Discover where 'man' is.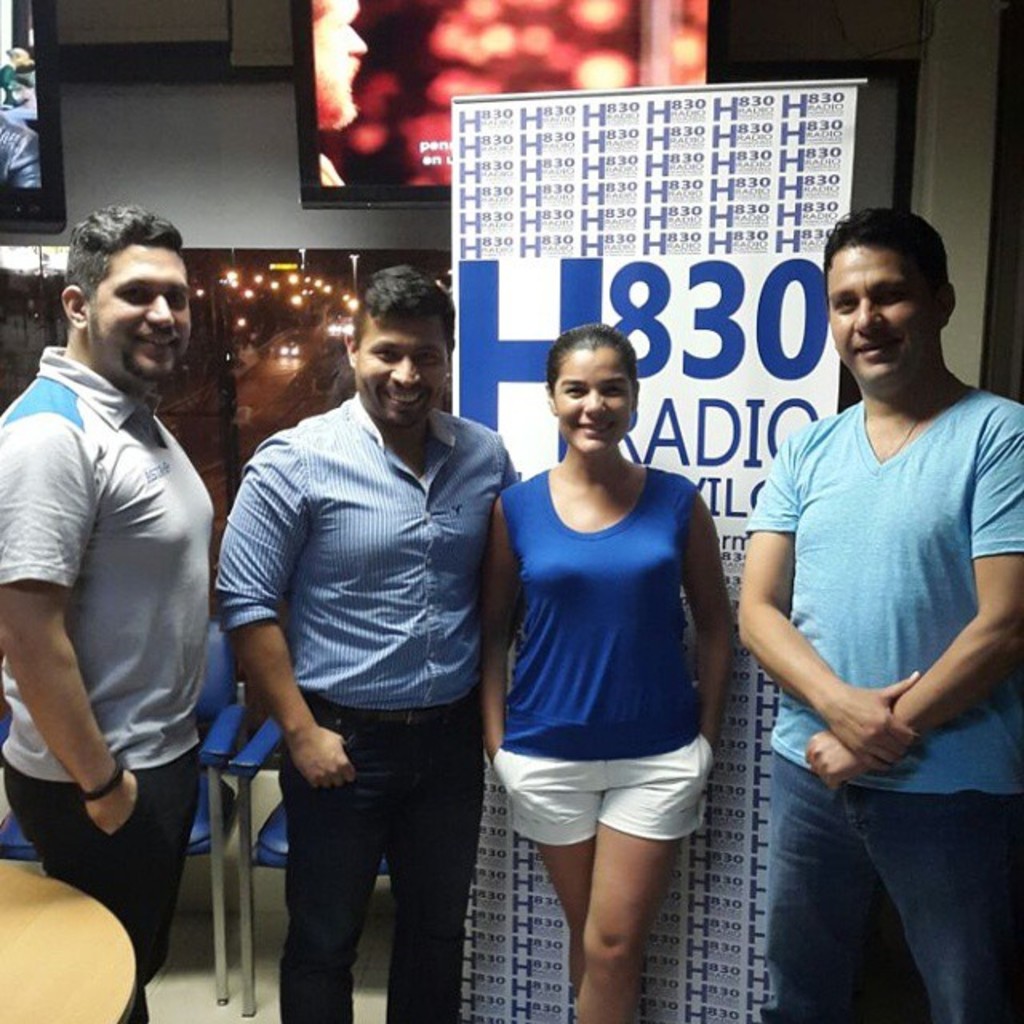
Discovered at {"left": 8, "top": 150, "right": 250, "bottom": 1002}.
